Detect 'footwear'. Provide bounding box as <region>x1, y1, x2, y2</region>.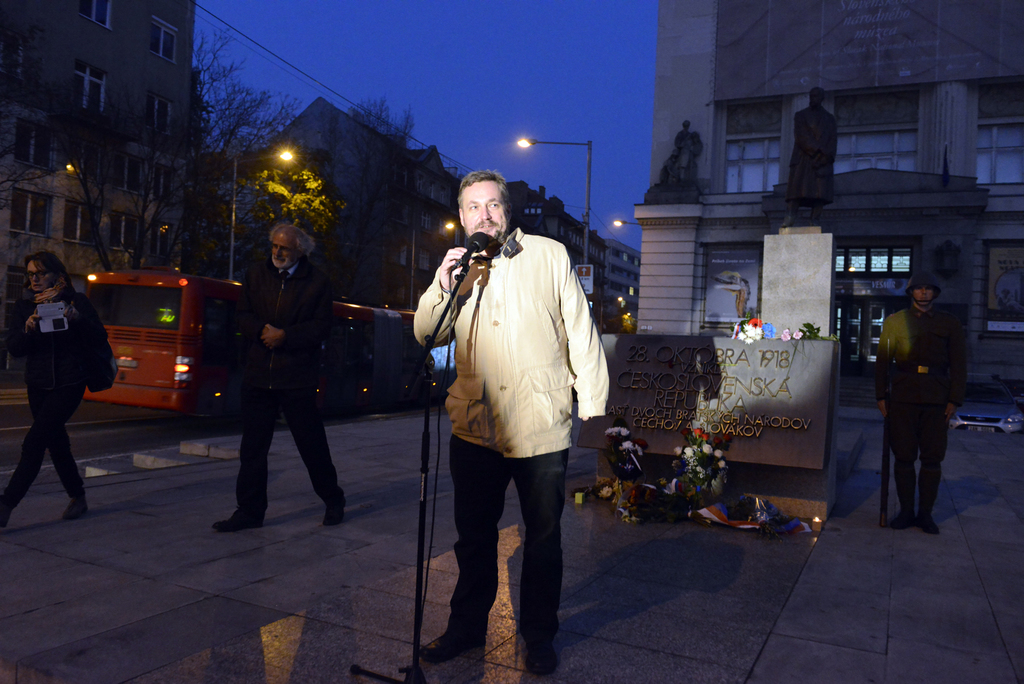
<region>60, 497, 90, 523</region>.
